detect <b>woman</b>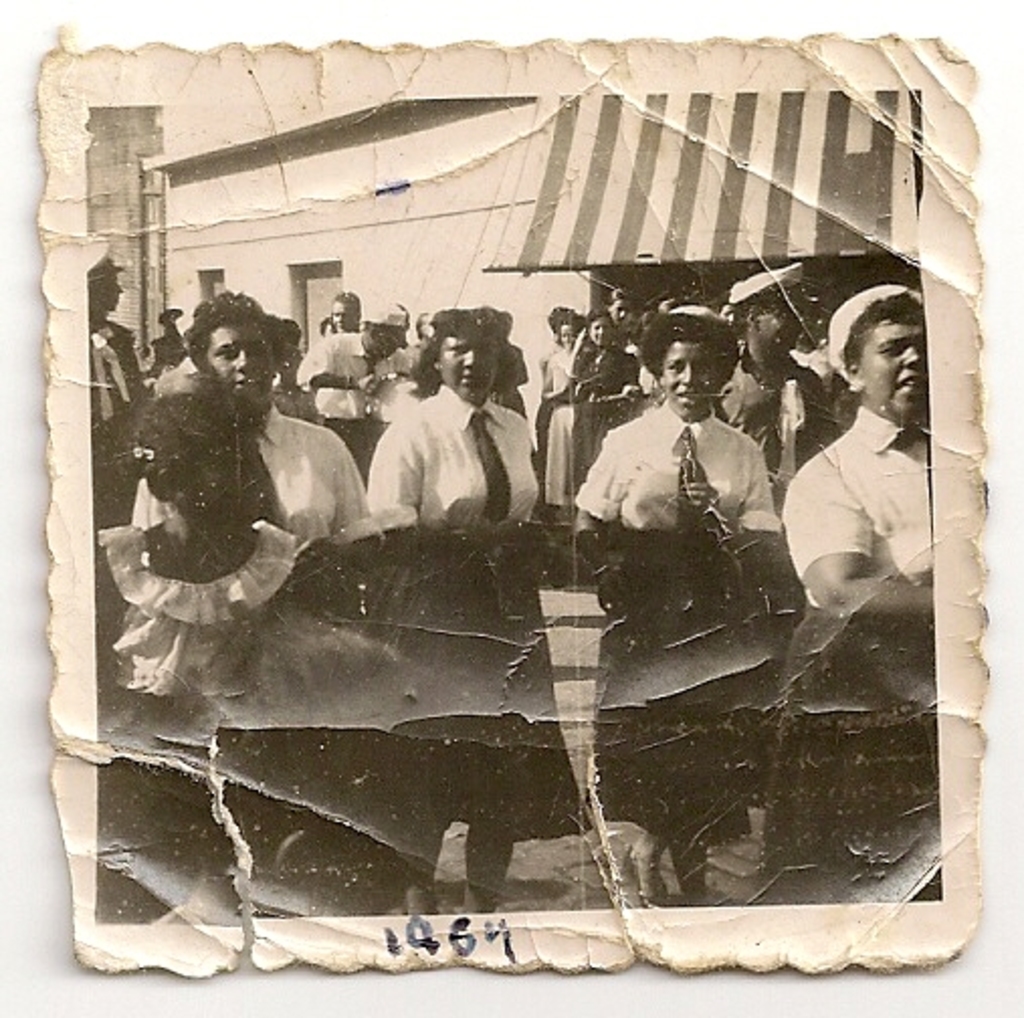
bbox(763, 281, 939, 903)
